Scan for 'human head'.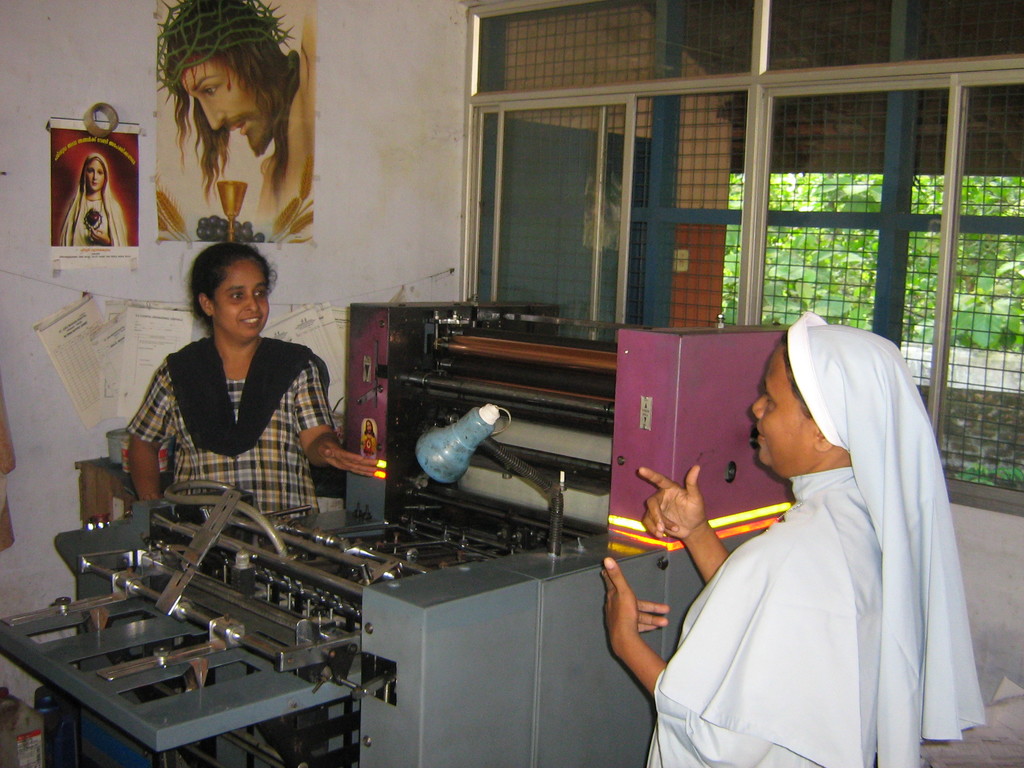
Scan result: (x1=154, y1=0, x2=303, y2=159).
